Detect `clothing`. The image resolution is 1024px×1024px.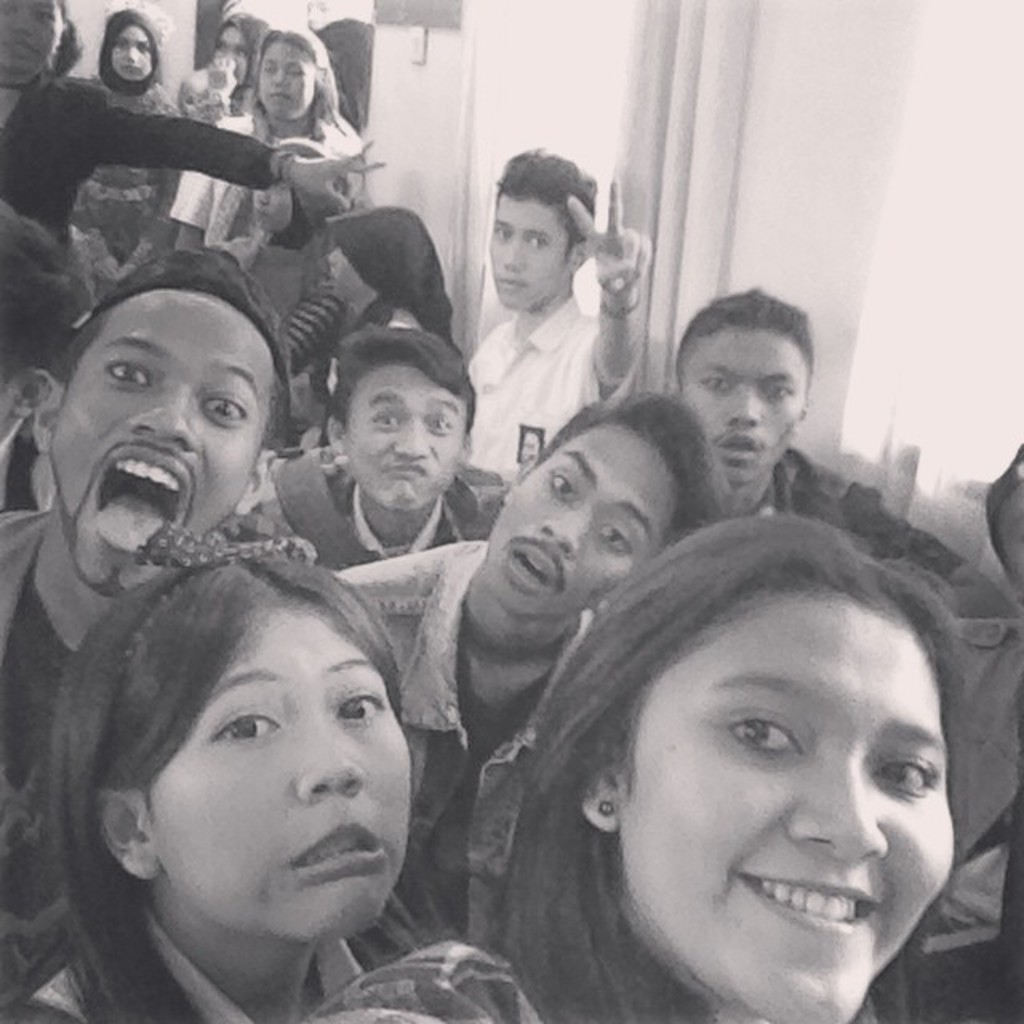
crop(0, 506, 77, 792).
